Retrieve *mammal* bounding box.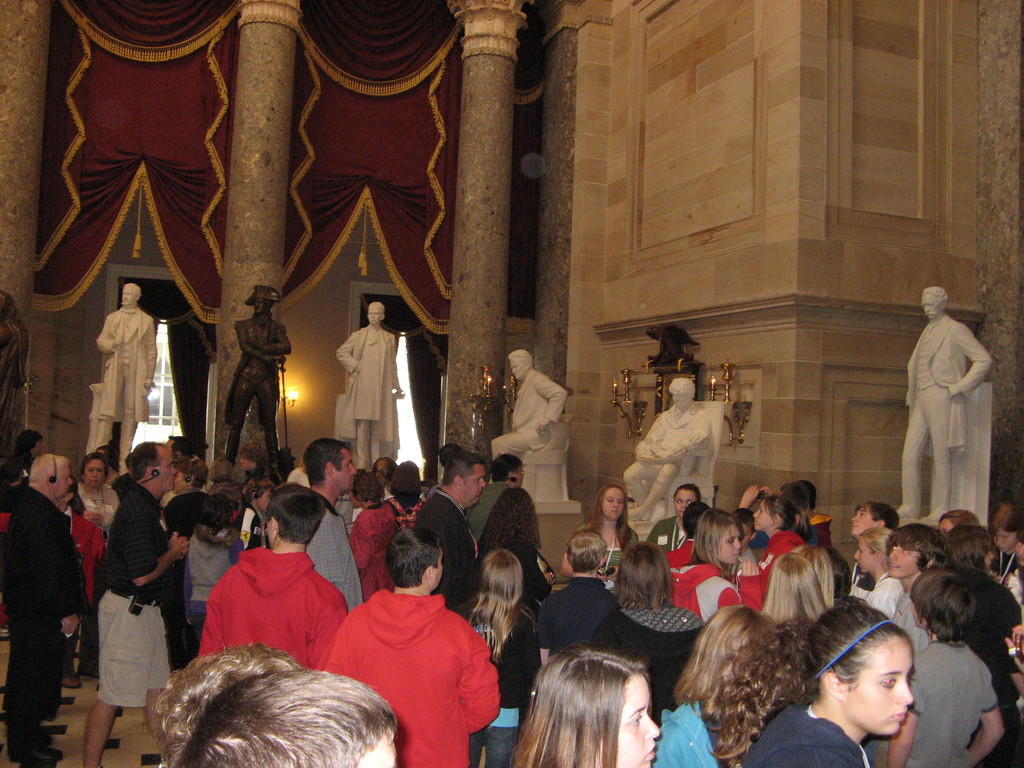
Bounding box: (x1=14, y1=424, x2=44, y2=479).
